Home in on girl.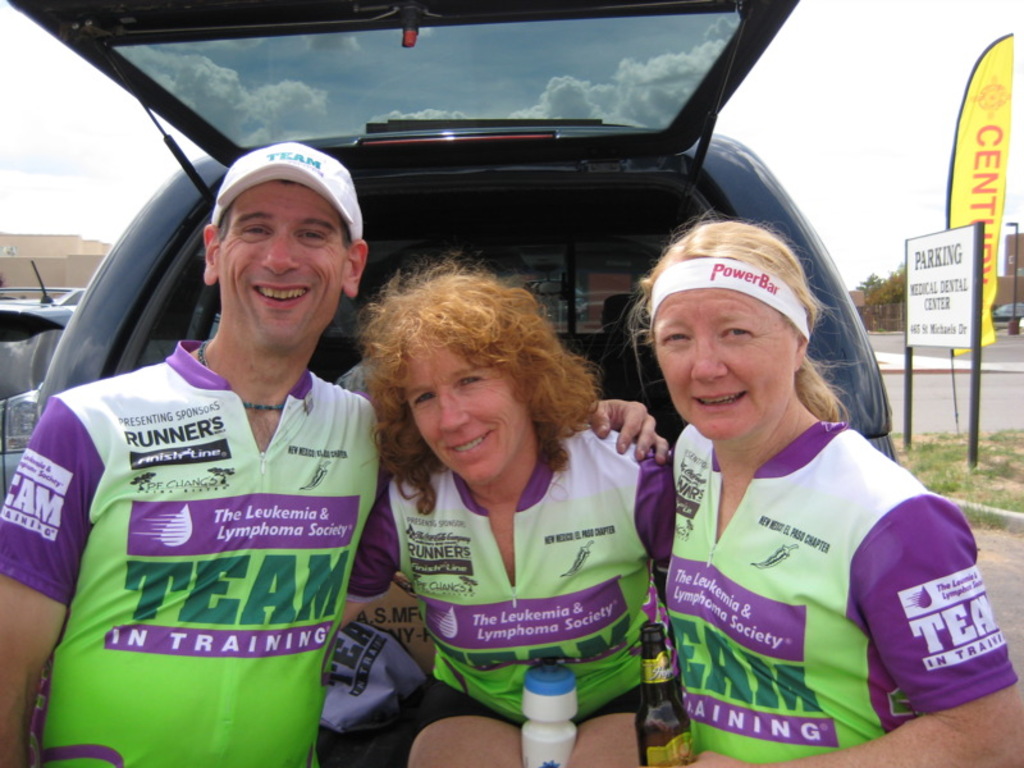
Homed in at (346, 264, 671, 758).
